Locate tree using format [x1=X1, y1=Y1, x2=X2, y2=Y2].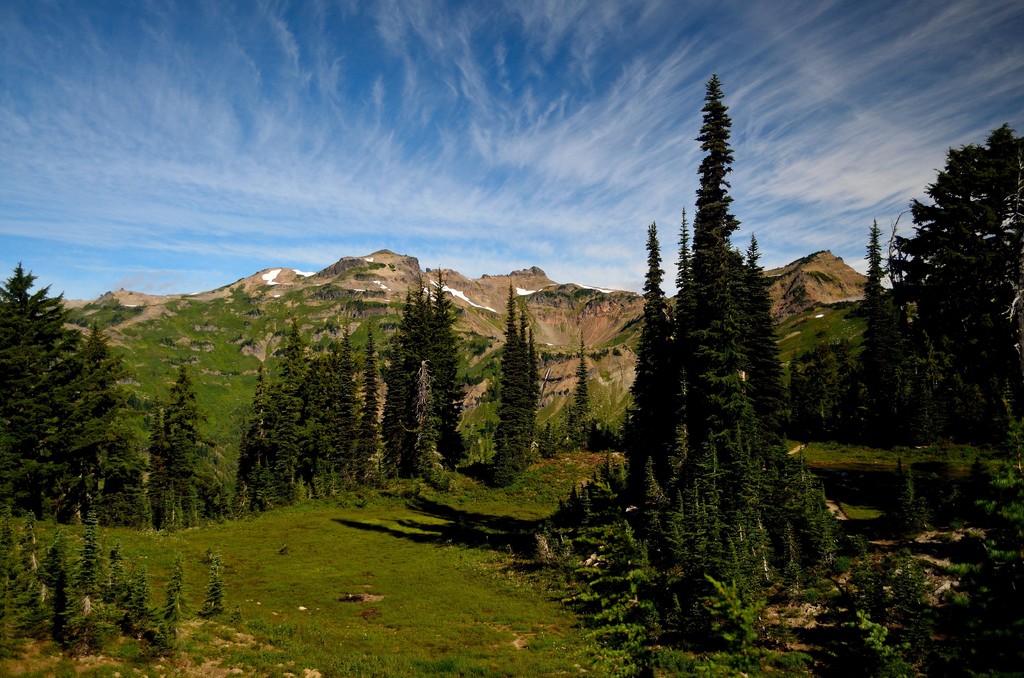
[x1=621, y1=71, x2=812, y2=567].
